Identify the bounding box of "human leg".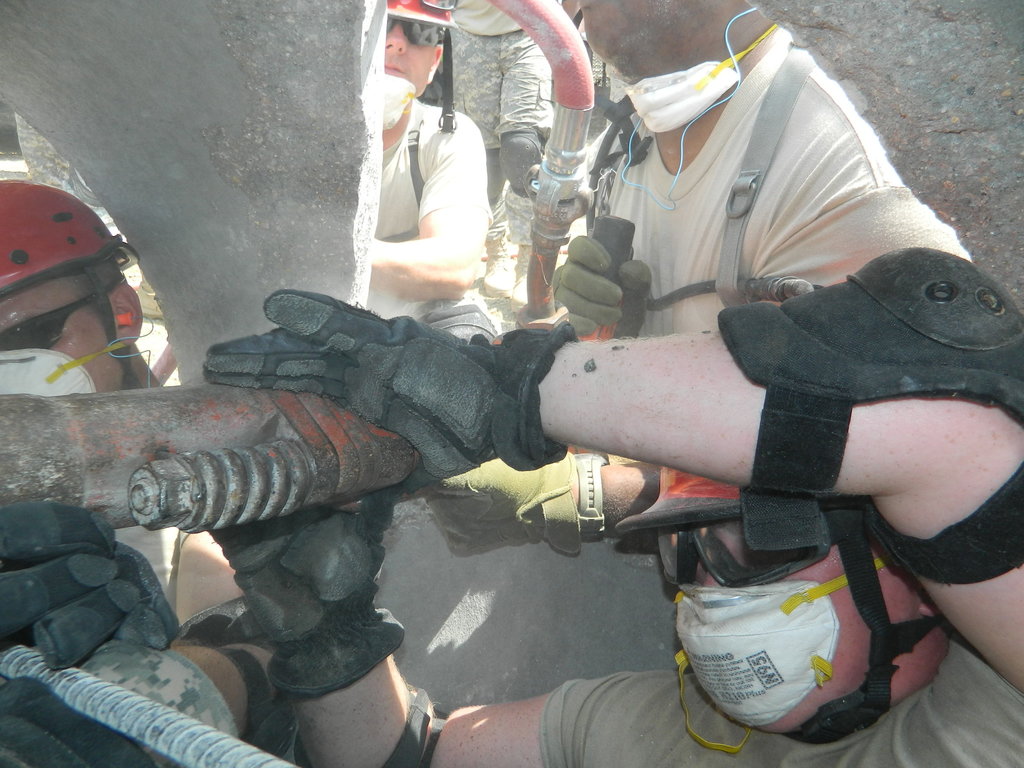
<region>499, 22, 567, 309</region>.
